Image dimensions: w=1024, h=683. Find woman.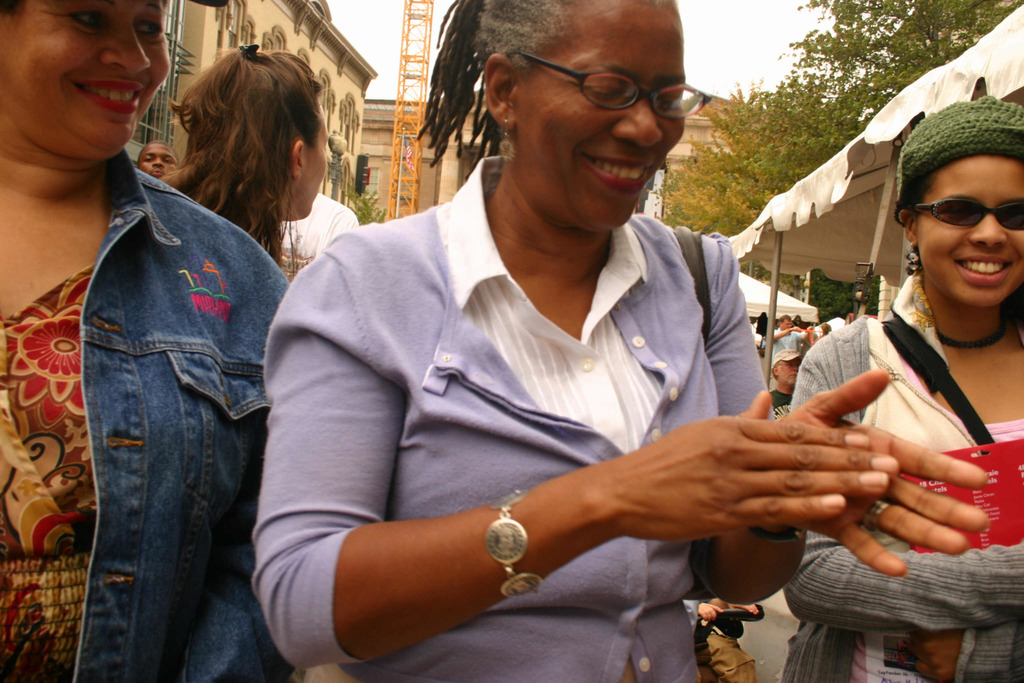
pyautogui.locateOnScreen(783, 93, 1023, 682).
